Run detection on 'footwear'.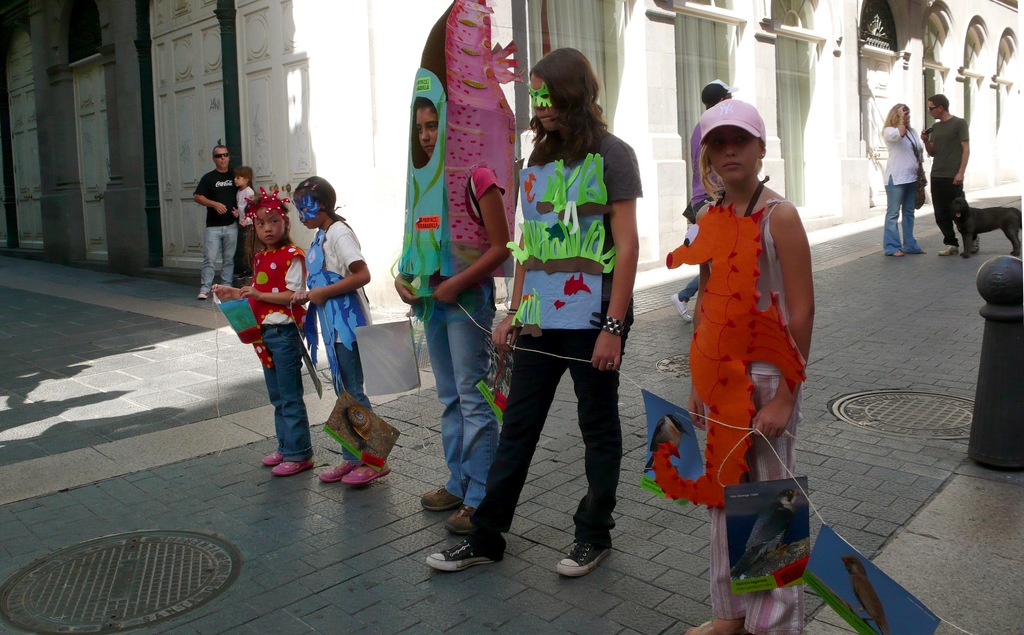
Result: region(936, 242, 960, 255).
